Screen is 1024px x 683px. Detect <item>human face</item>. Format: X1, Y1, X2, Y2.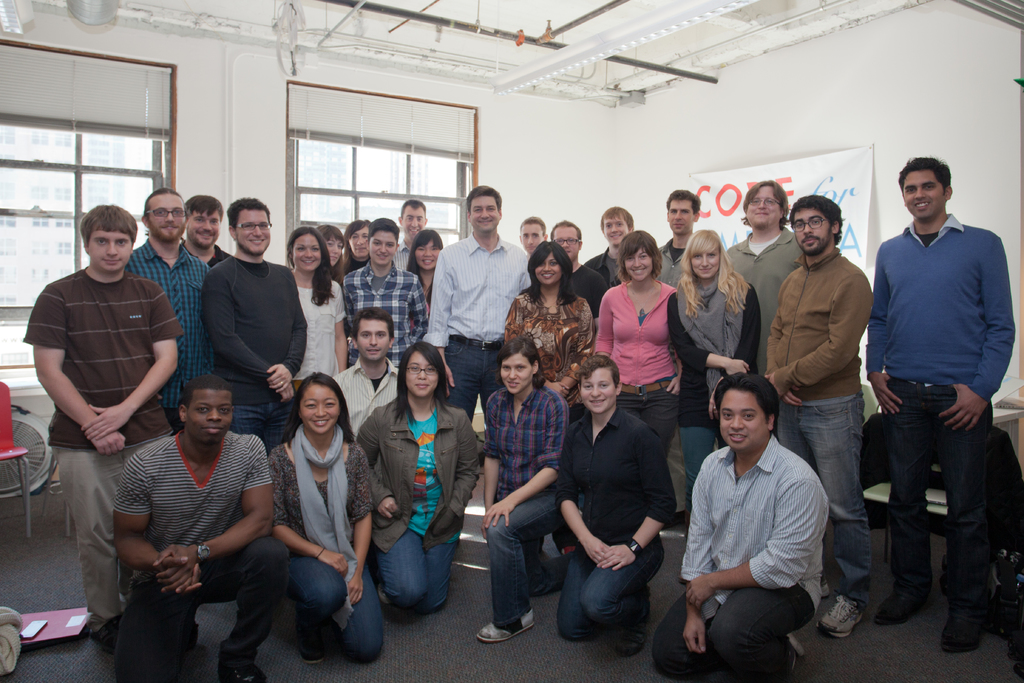
694, 249, 721, 282.
